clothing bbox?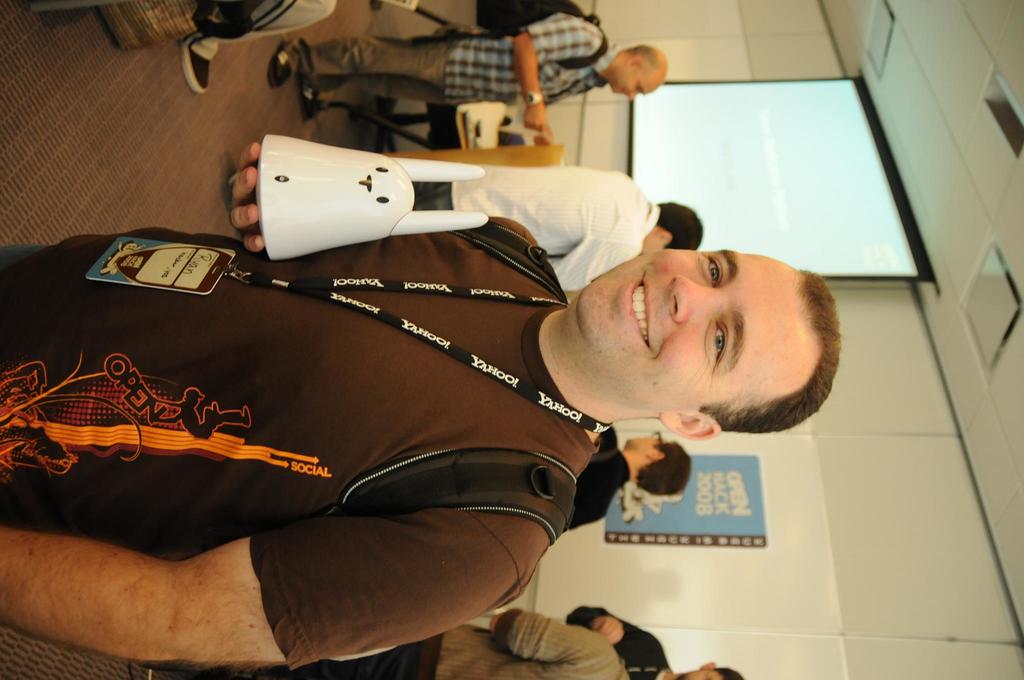
l=572, t=448, r=642, b=542
